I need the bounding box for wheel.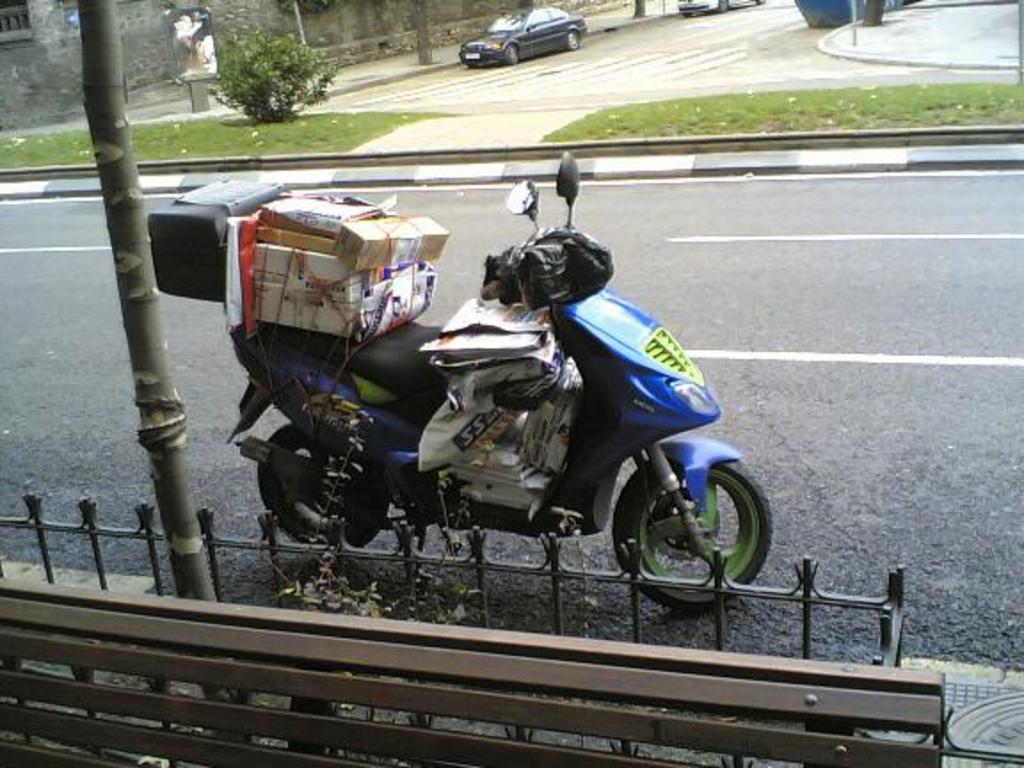
Here it is: bbox=(615, 453, 756, 606).
